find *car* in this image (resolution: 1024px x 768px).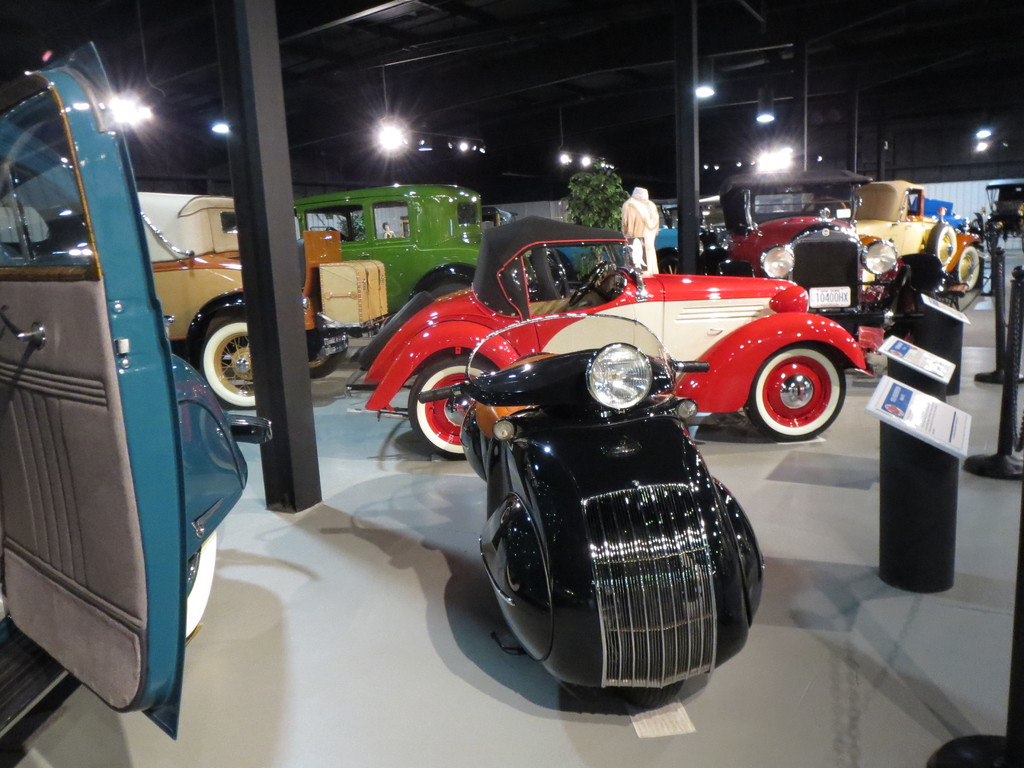
{"x1": 142, "y1": 195, "x2": 310, "y2": 415}.
